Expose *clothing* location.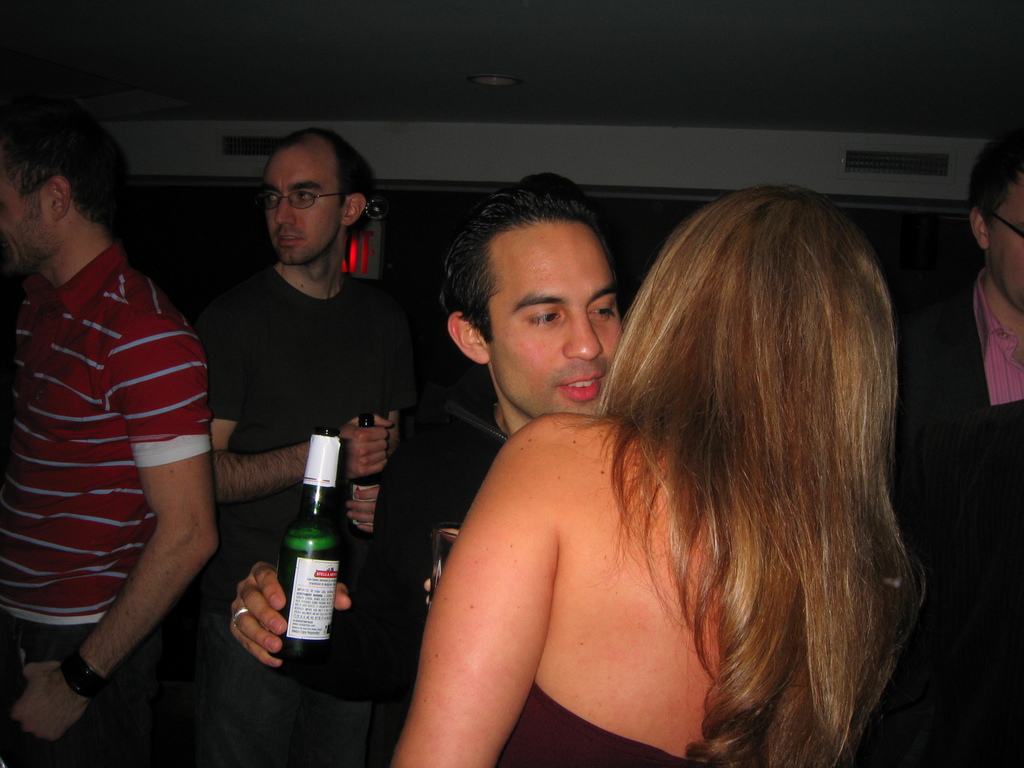
Exposed at (left=266, top=393, right=511, bottom=703).
